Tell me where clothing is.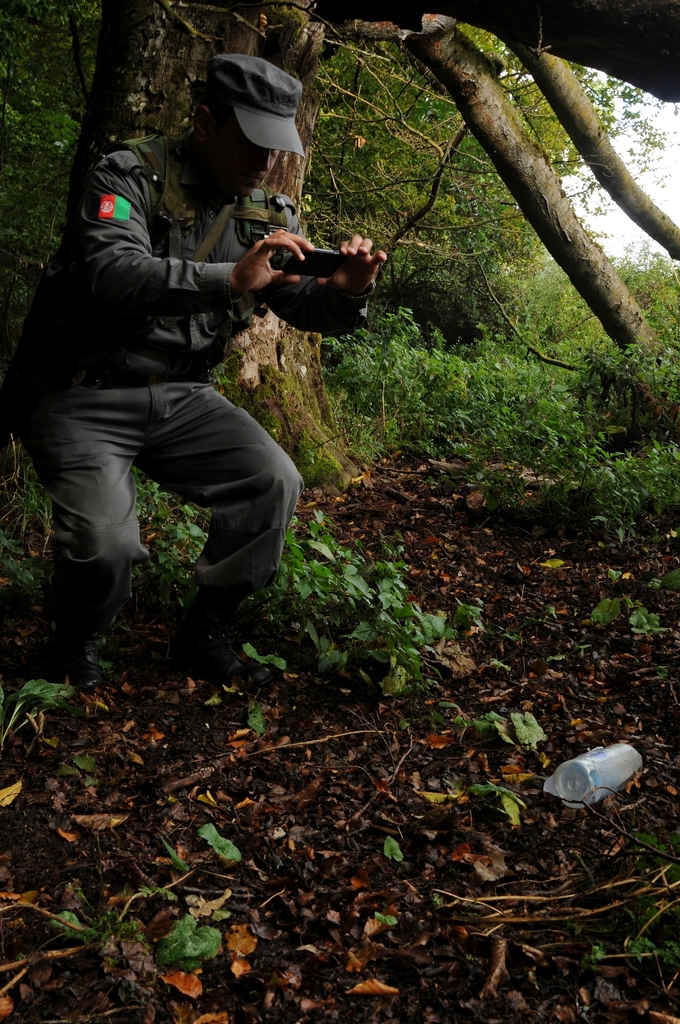
clothing is at <bbox>29, 89, 312, 654</bbox>.
